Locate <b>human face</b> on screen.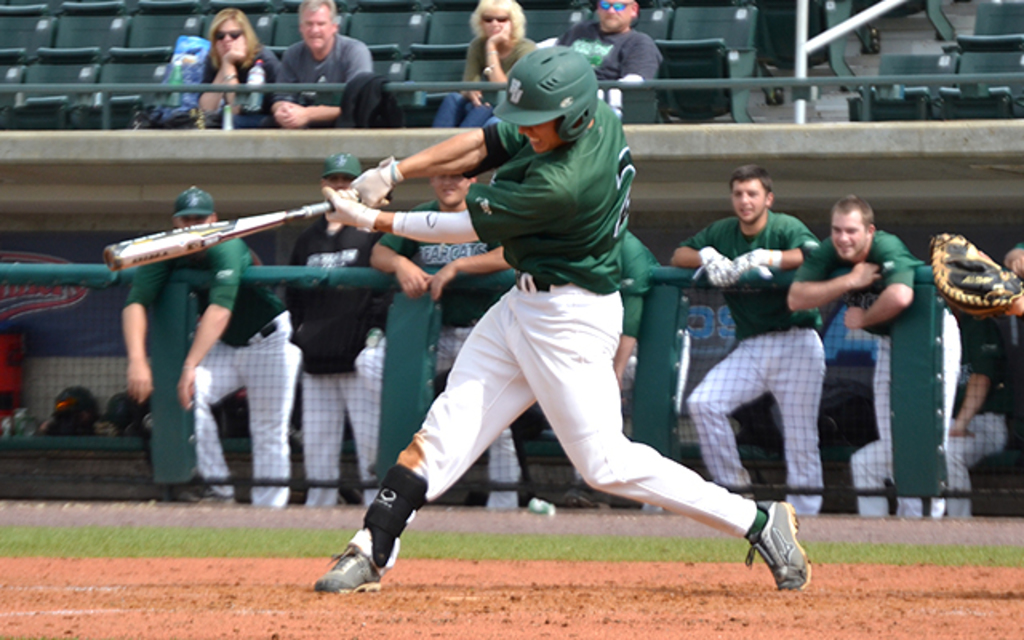
On screen at 298,6,333,58.
